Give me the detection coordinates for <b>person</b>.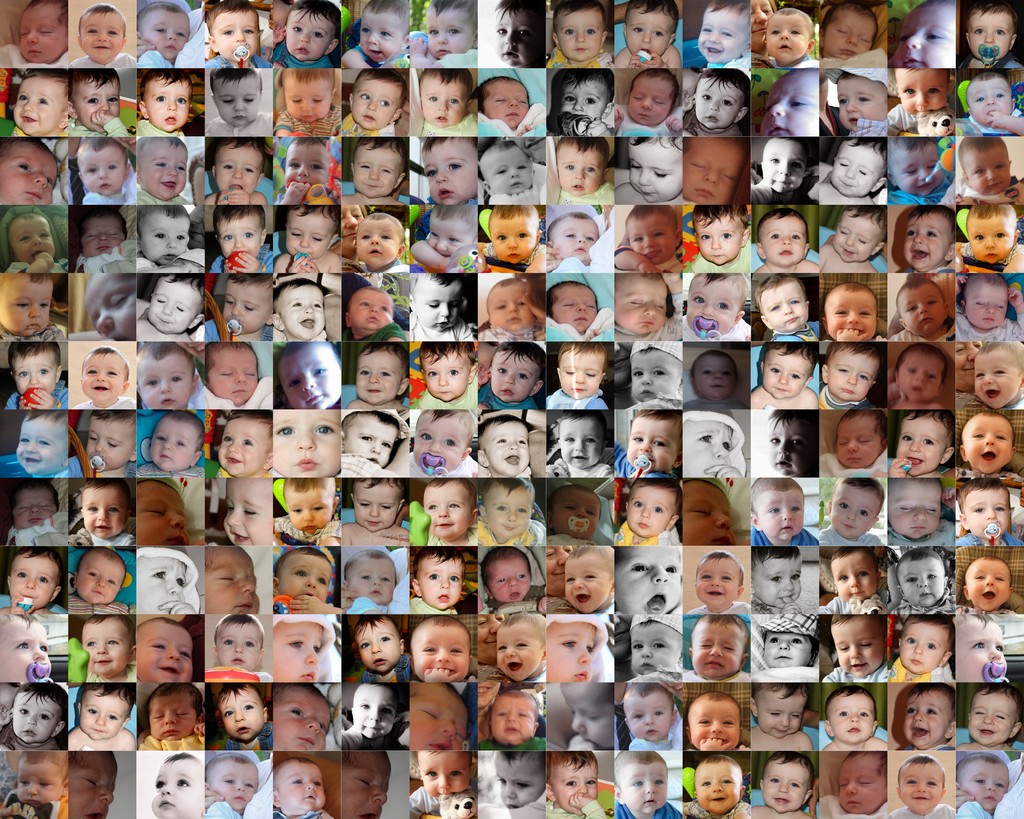
(547,487,603,545).
